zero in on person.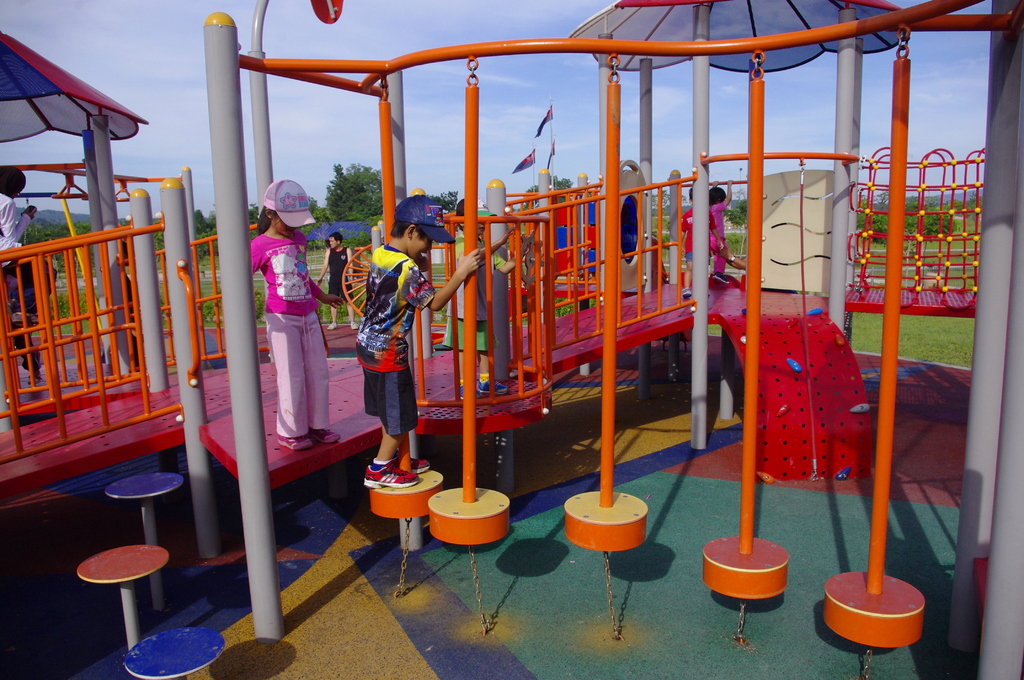
Zeroed in: select_region(674, 189, 691, 301).
